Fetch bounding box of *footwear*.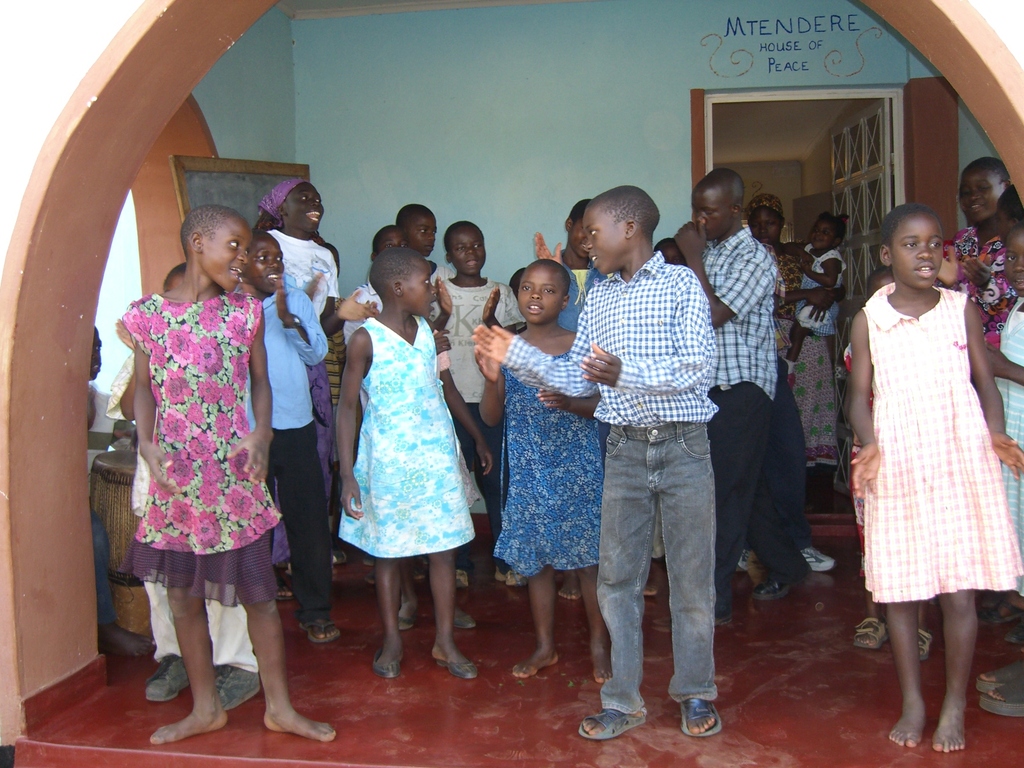
Bbox: (x1=752, y1=566, x2=794, y2=600).
